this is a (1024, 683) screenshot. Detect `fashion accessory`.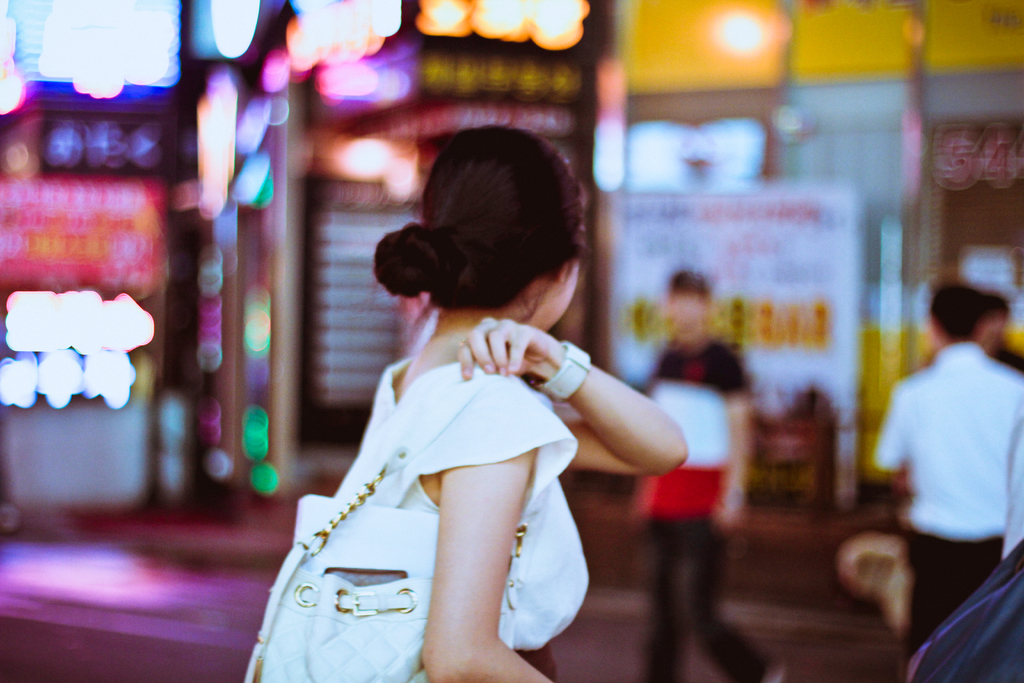
bbox=[238, 319, 605, 682].
